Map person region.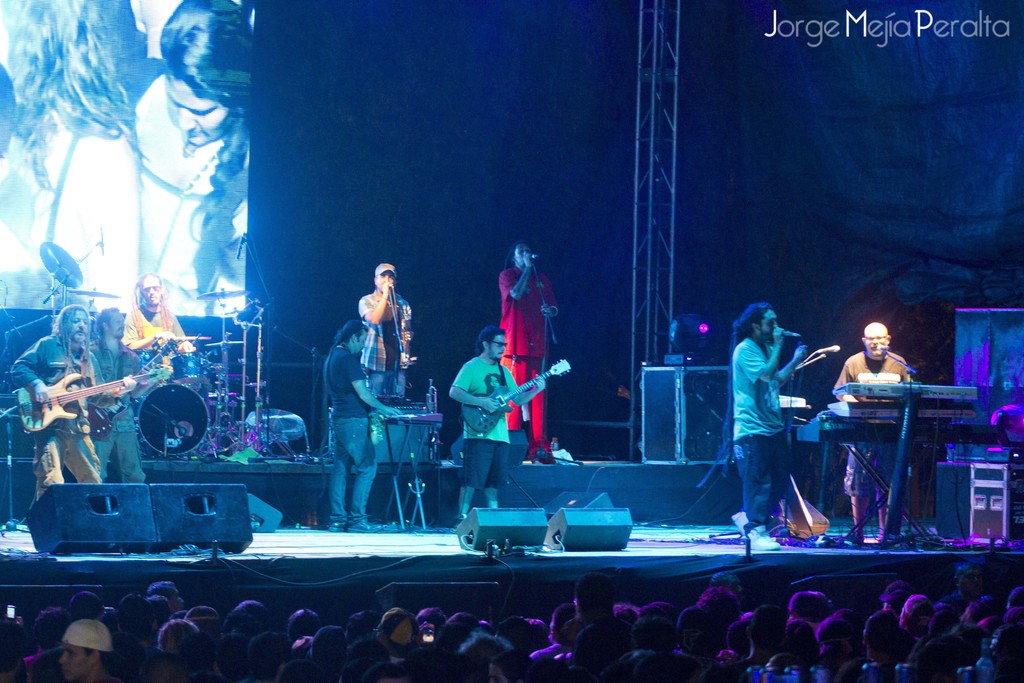
Mapped to 502,239,558,466.
